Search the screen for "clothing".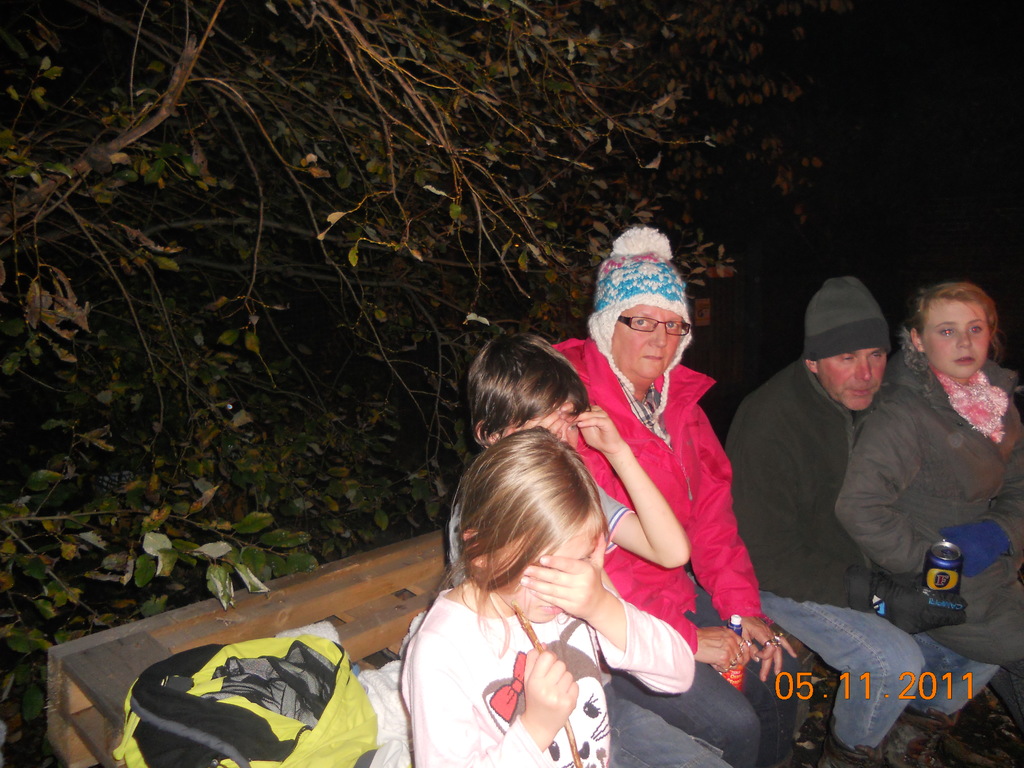
Found at box(728, 371, 1015, 750).
